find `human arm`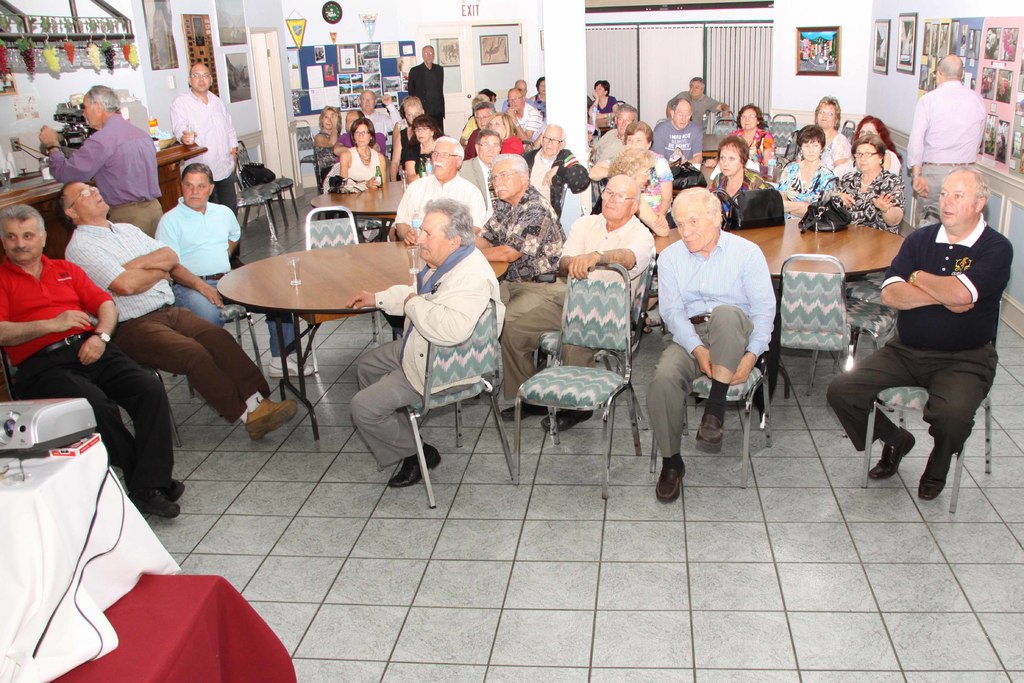
(69,262,115,367)
